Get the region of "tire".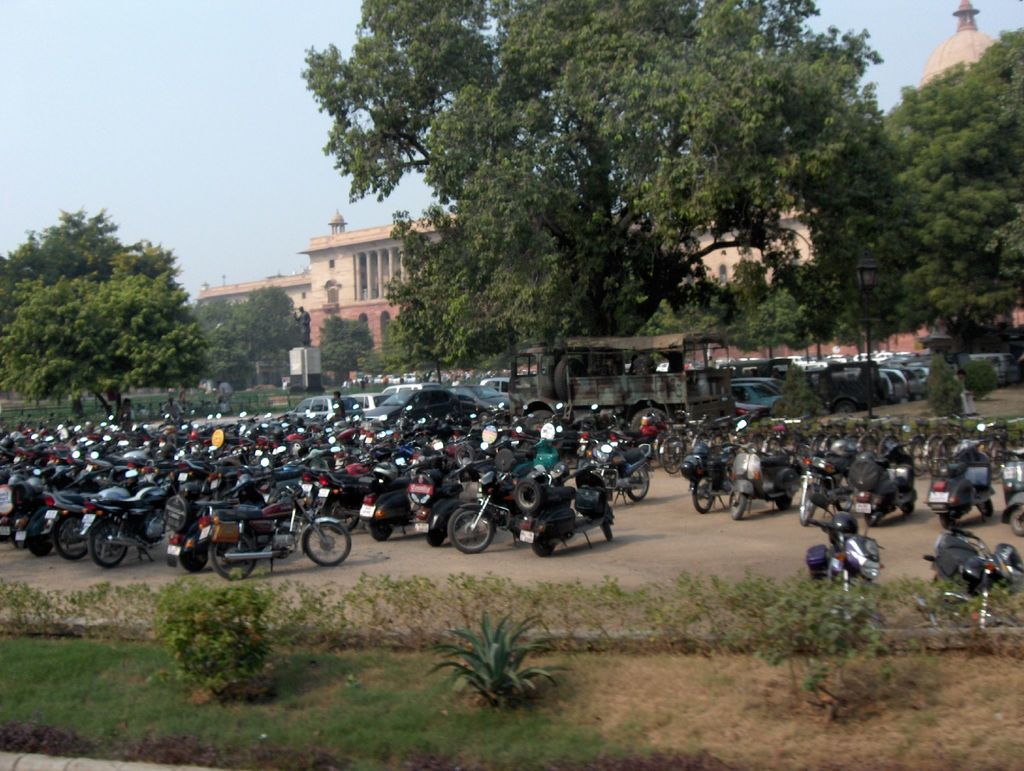
<bbox>650, 430, 674, 468</bbox>.
